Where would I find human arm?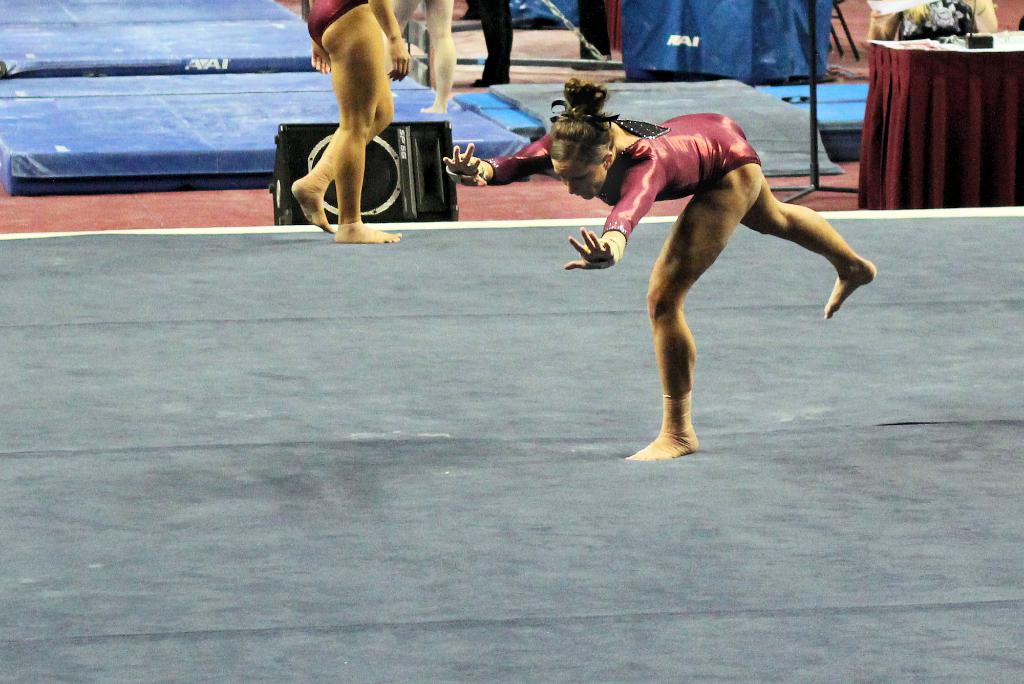
At (x1=566, y1=143, x2=666, y2=266).
